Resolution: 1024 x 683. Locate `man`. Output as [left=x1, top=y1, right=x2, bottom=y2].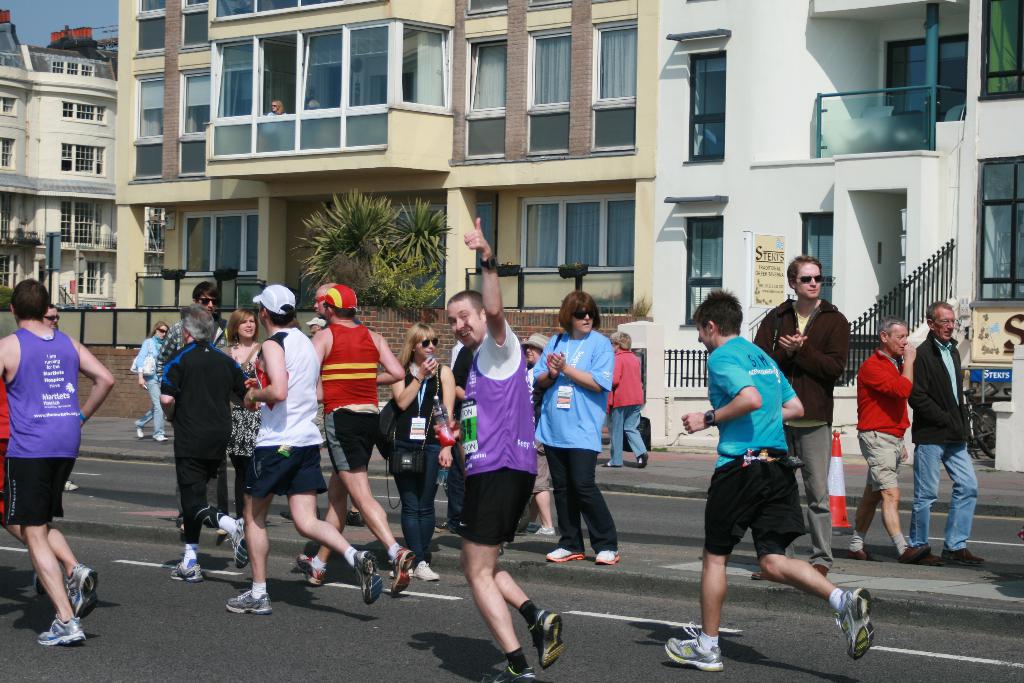
[left=854, top=318, right=929, bottom=563].
